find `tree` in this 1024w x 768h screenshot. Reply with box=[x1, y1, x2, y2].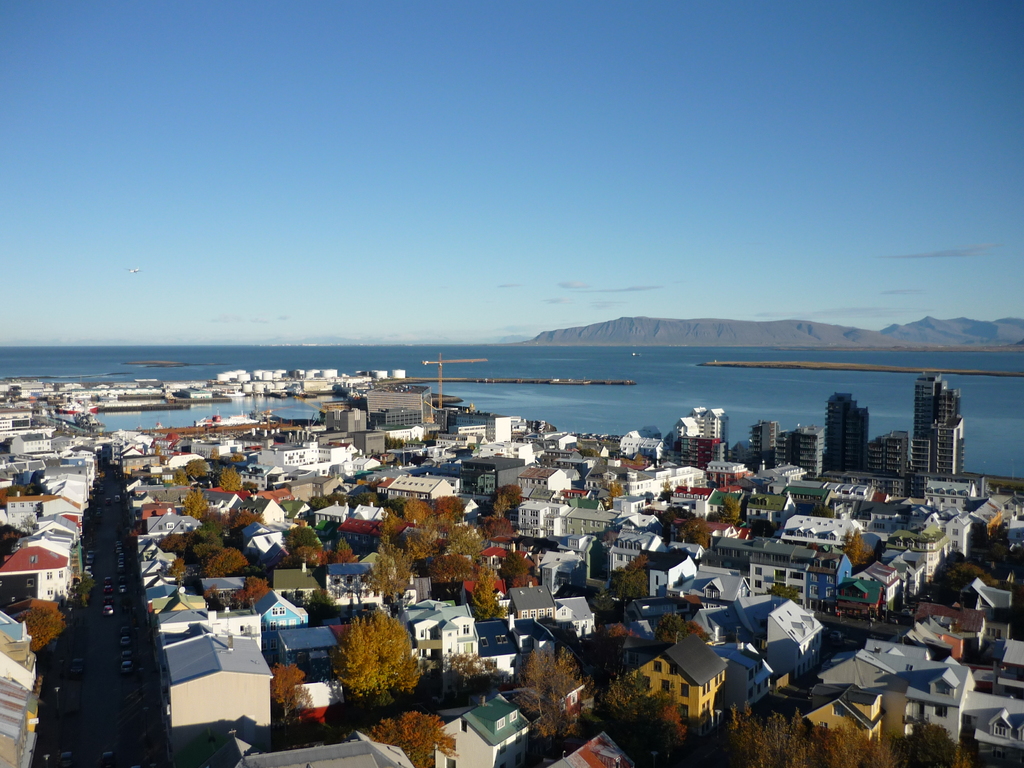
box=[657, 504, 701, 539].
